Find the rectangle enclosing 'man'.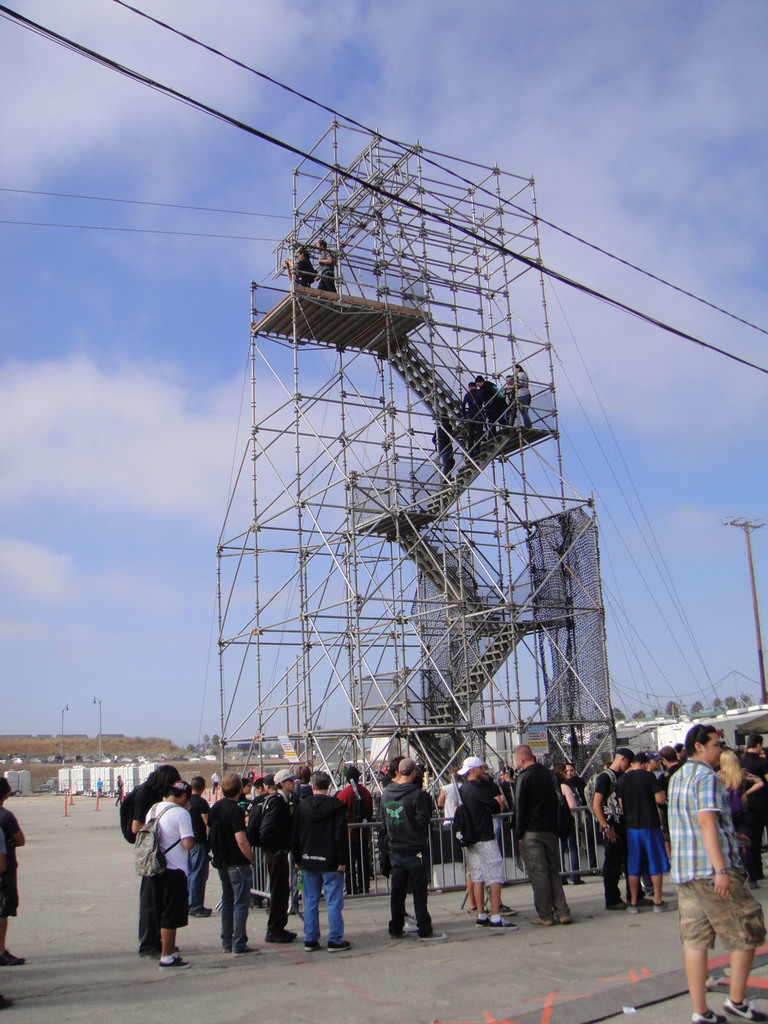
pyautogui.locateOnScreen(140, 777, 195, 970).
